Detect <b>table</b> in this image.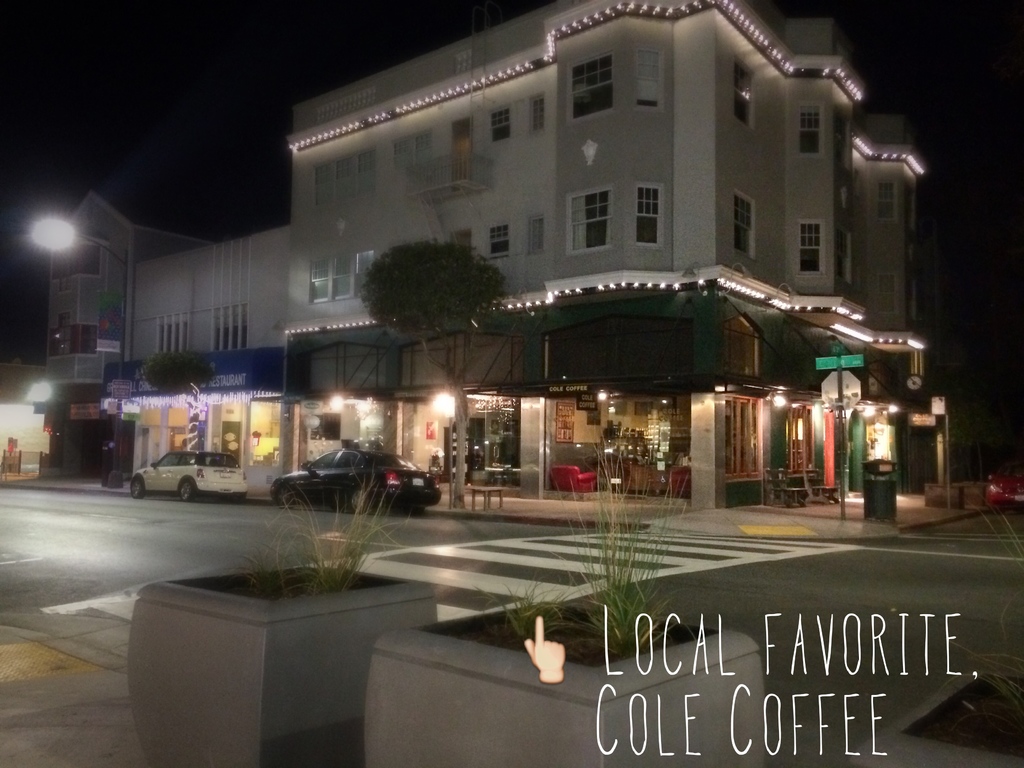
Detection: {"left": 921, "top": 478, "right": 972, "bottom": 508}.
